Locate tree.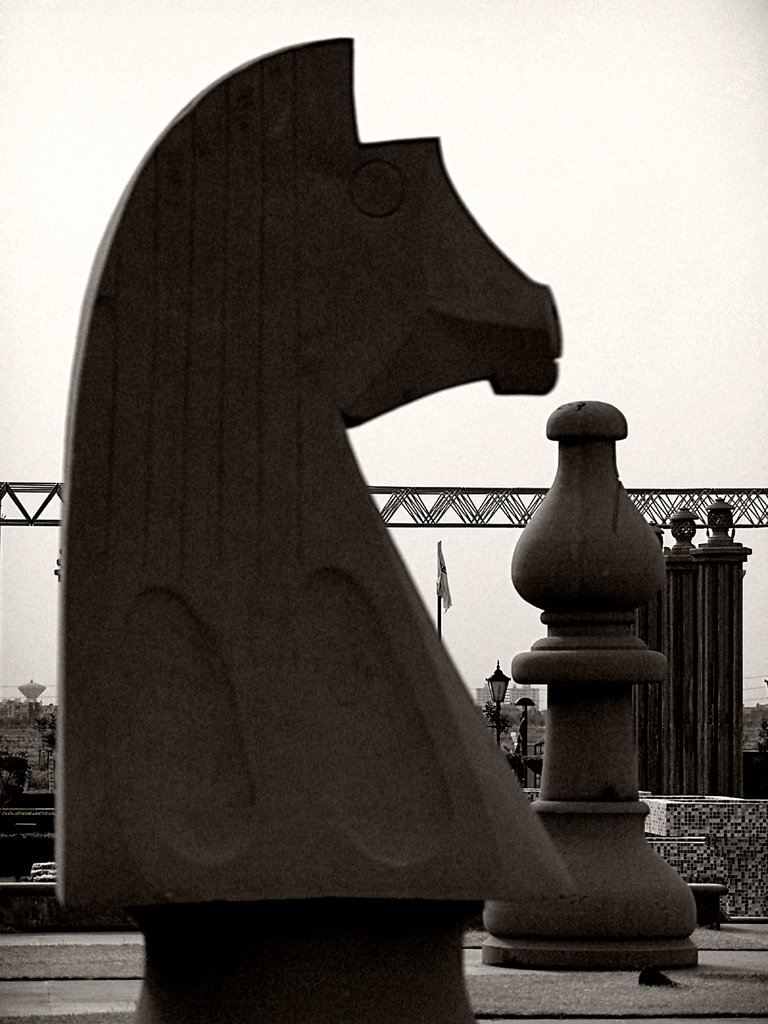
Bounding box: box=[745, 704, 767, 754].
